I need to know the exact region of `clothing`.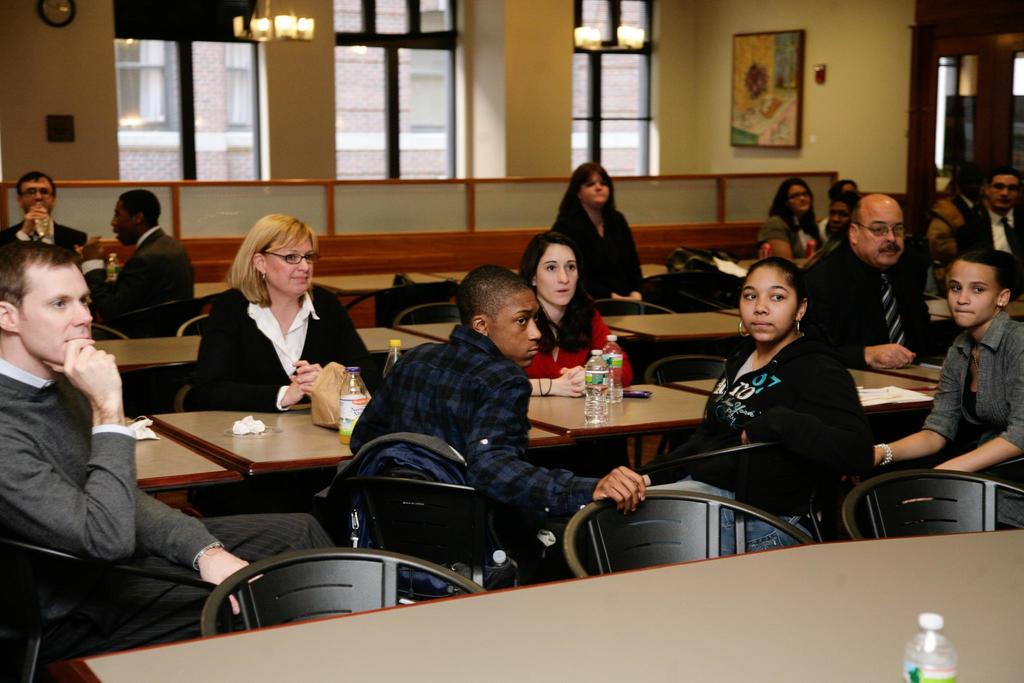
Region: region(1, 357, 332, 652).
